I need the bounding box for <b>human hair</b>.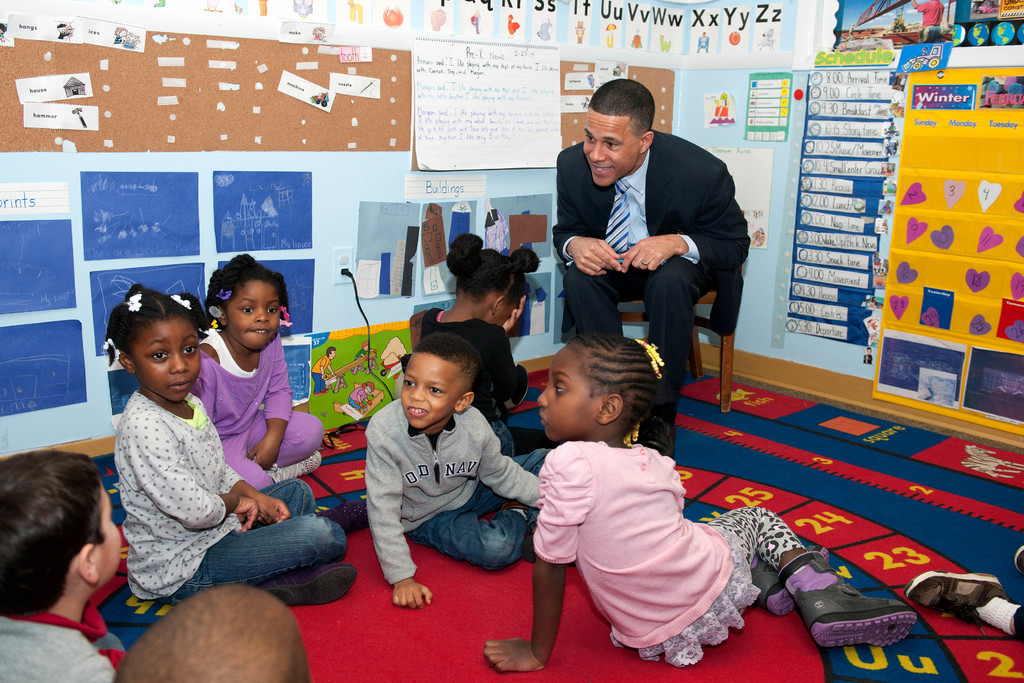
Here it is: <region>565, 333, 666, 431</region>.
